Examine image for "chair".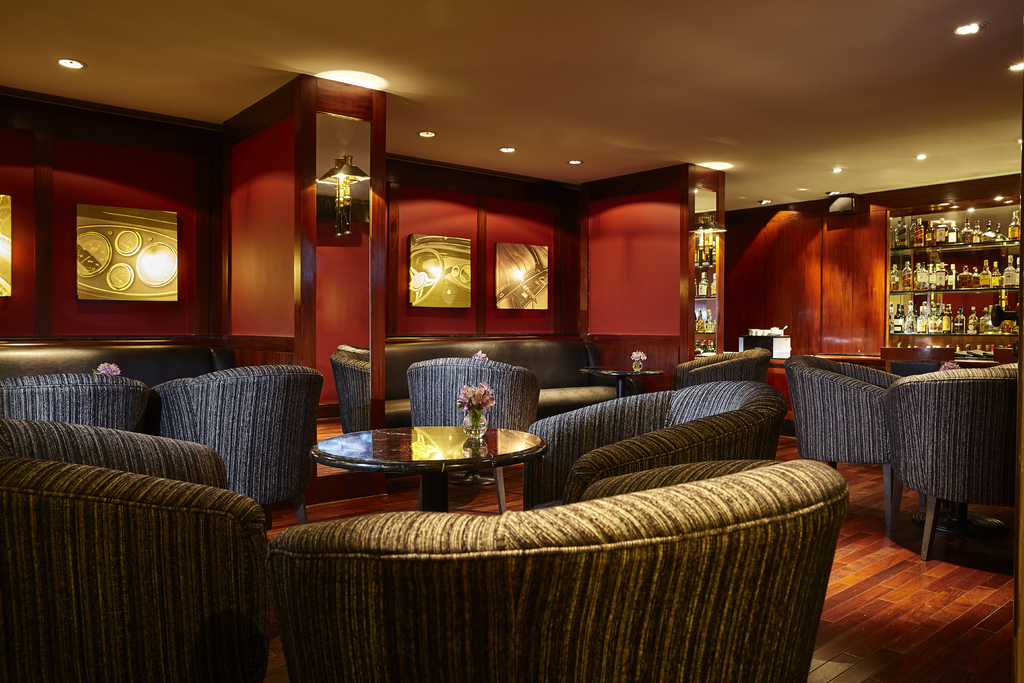
Examination result: bbox=[405, 356, 543, 432].
